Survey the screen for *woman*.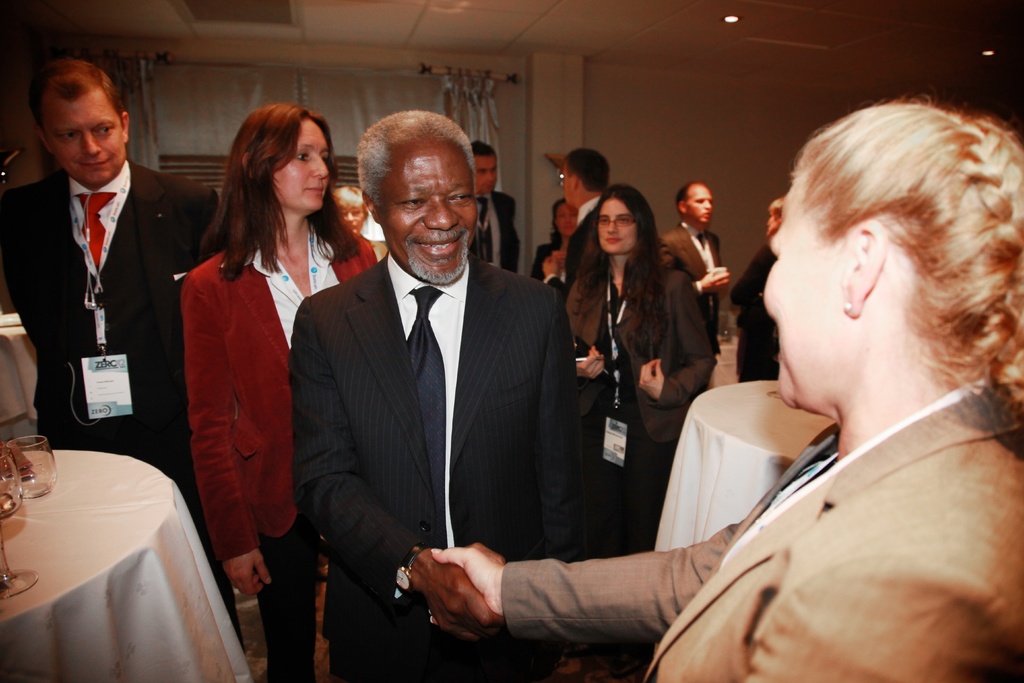
Survey found: detection(176, 92, 389, 682).
